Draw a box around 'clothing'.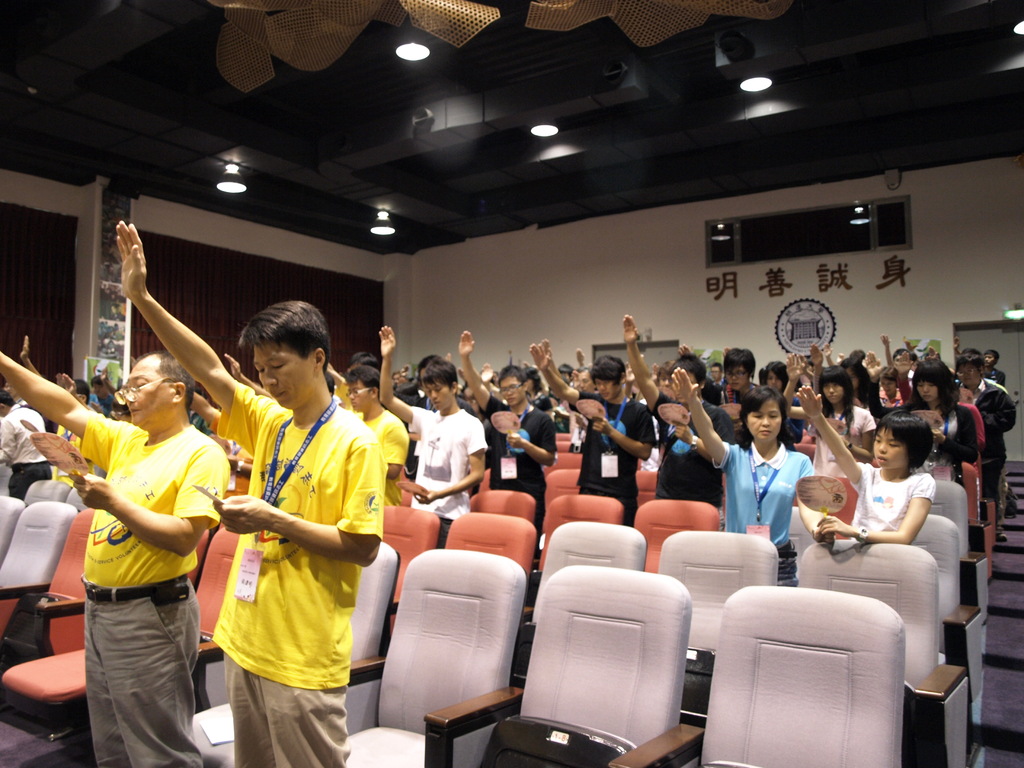
[left=211, top=384, right=383, bottom=767].
